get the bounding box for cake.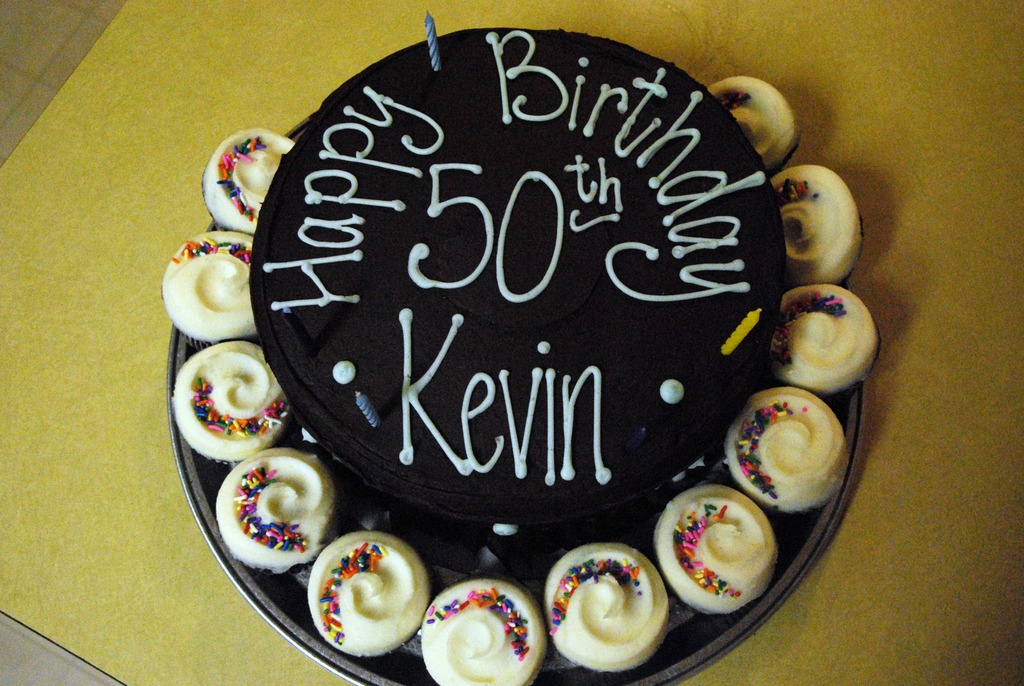
(160,28,883,685).
